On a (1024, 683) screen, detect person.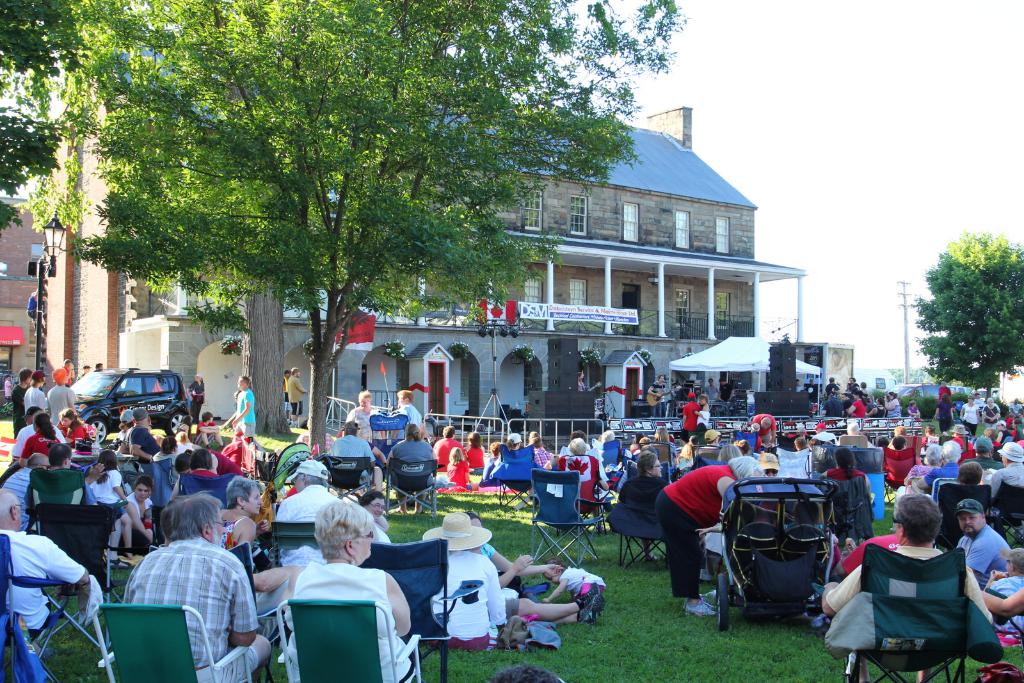
crop(358, 491, 402, 549).
